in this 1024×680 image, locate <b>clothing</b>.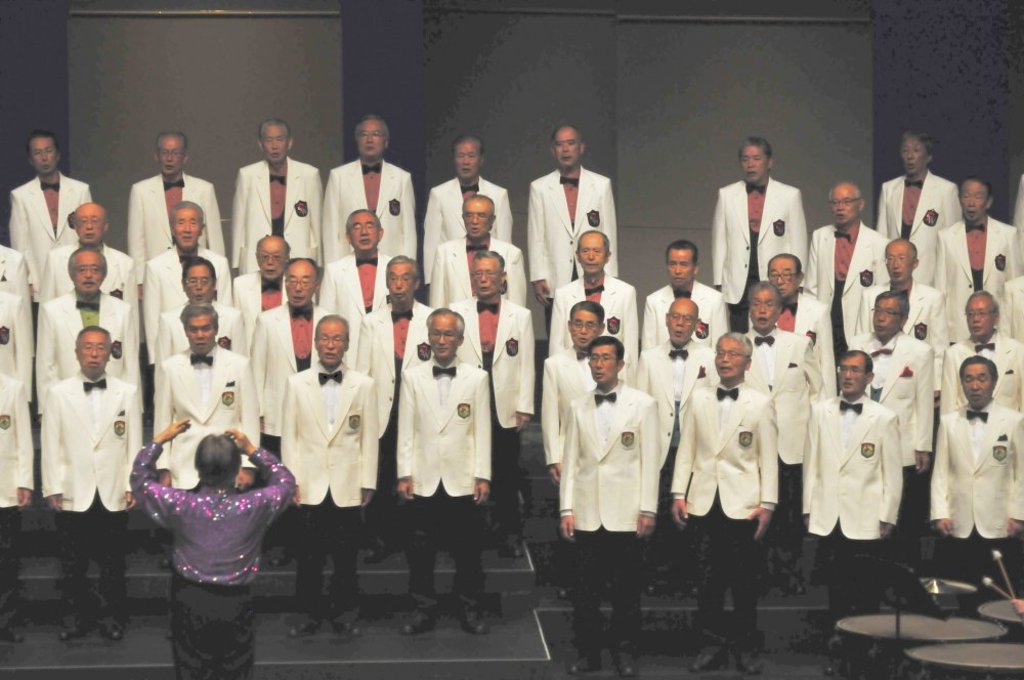
Bounding box: l=703, t=175, r=809, b=328.
